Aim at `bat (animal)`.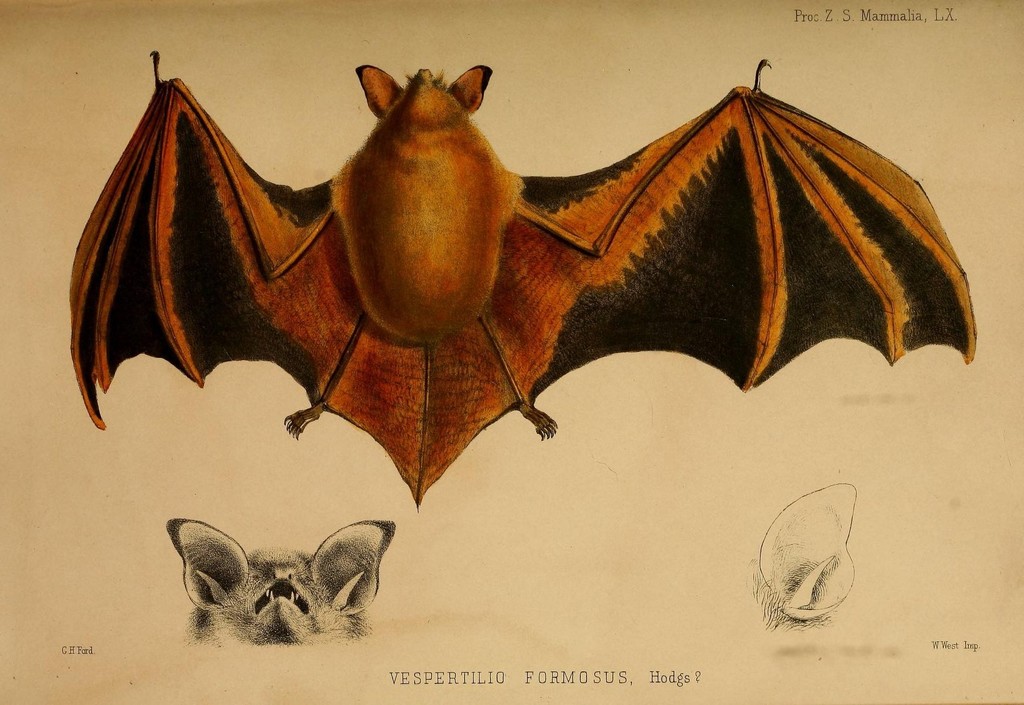
Aimed at 60 40 982 513.
